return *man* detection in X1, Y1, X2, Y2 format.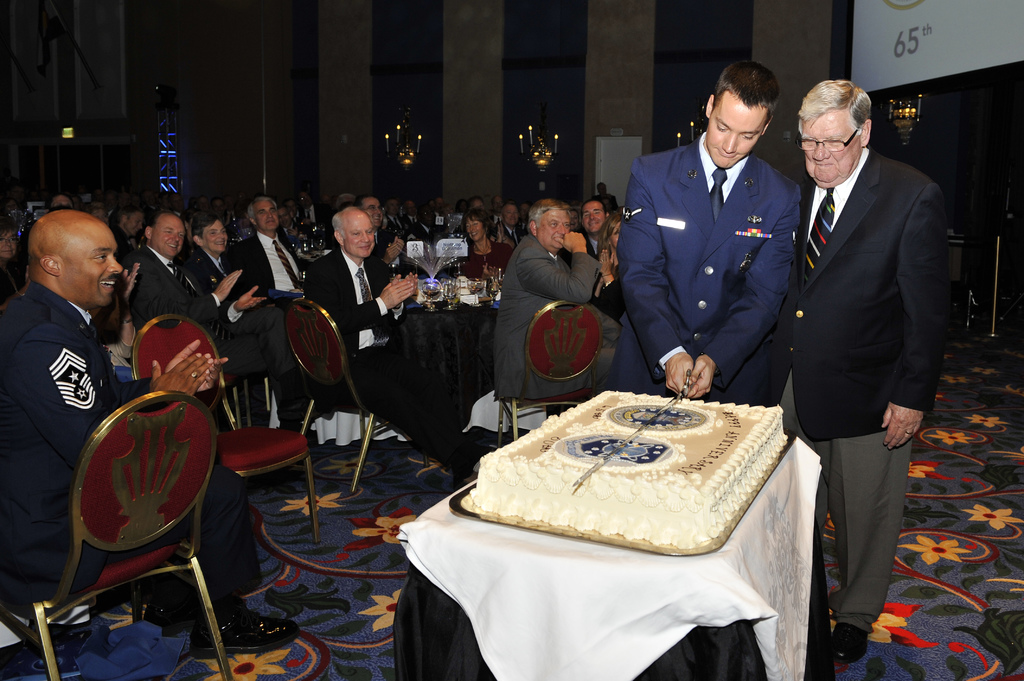
773, 64, 962, 621.
